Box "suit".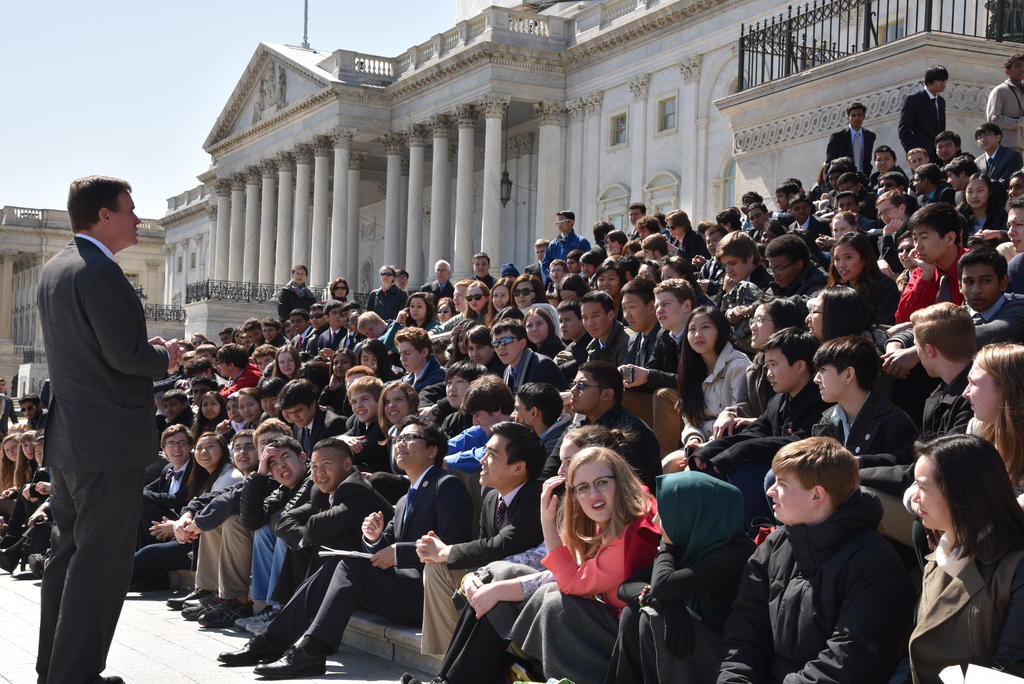
18:153:178:683.
